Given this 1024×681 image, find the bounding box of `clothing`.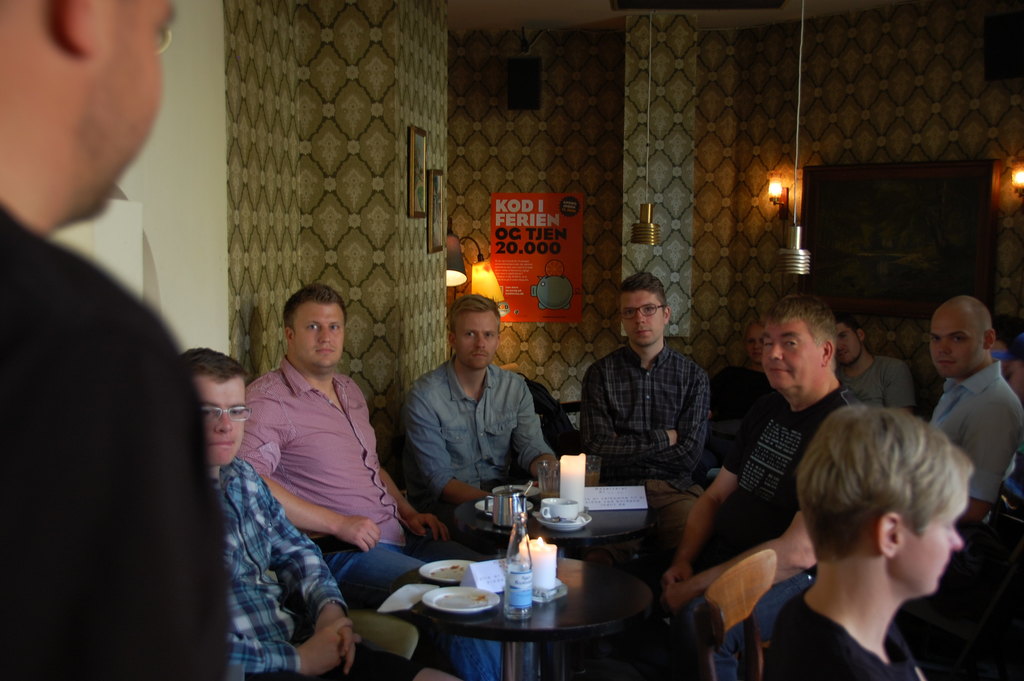
[1, 200, 228, 680].
